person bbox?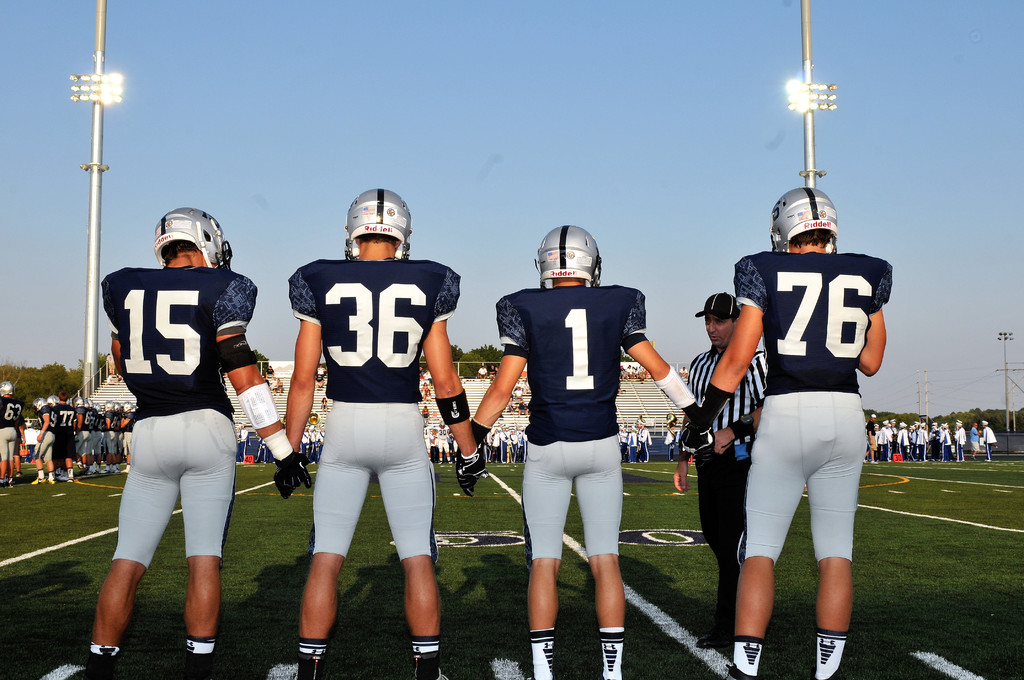
bbox=(967, 421, 982, 460)
